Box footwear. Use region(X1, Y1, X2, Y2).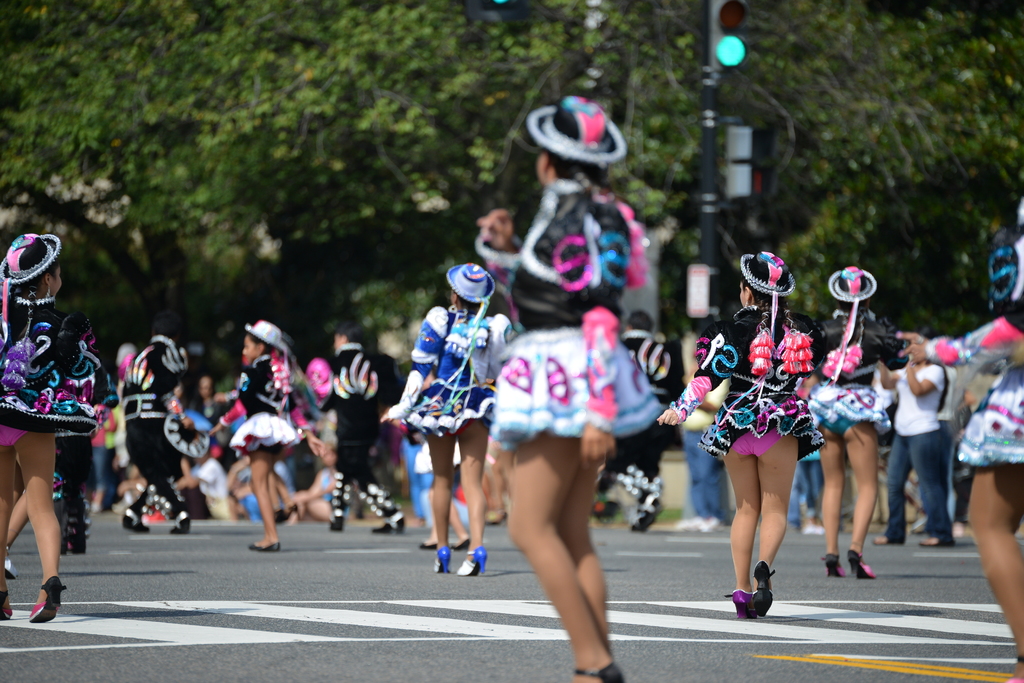
region(432, 545, 452, 569).
